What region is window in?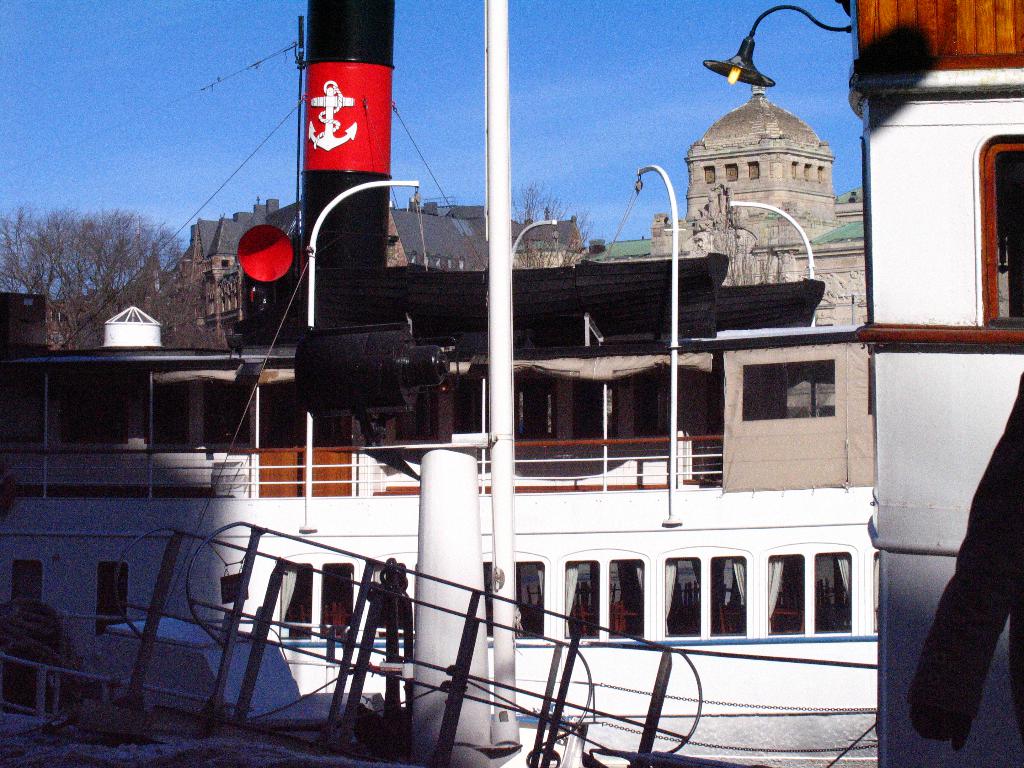
(715, 557, 747, 636).
